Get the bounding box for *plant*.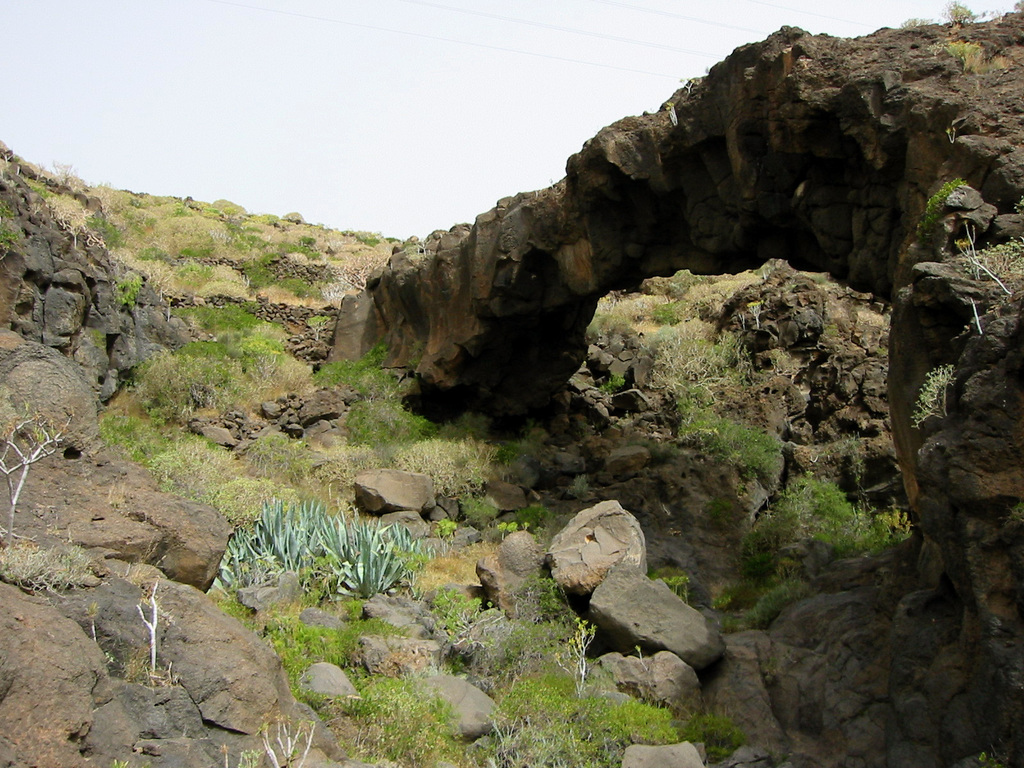
913/172/968/236.
